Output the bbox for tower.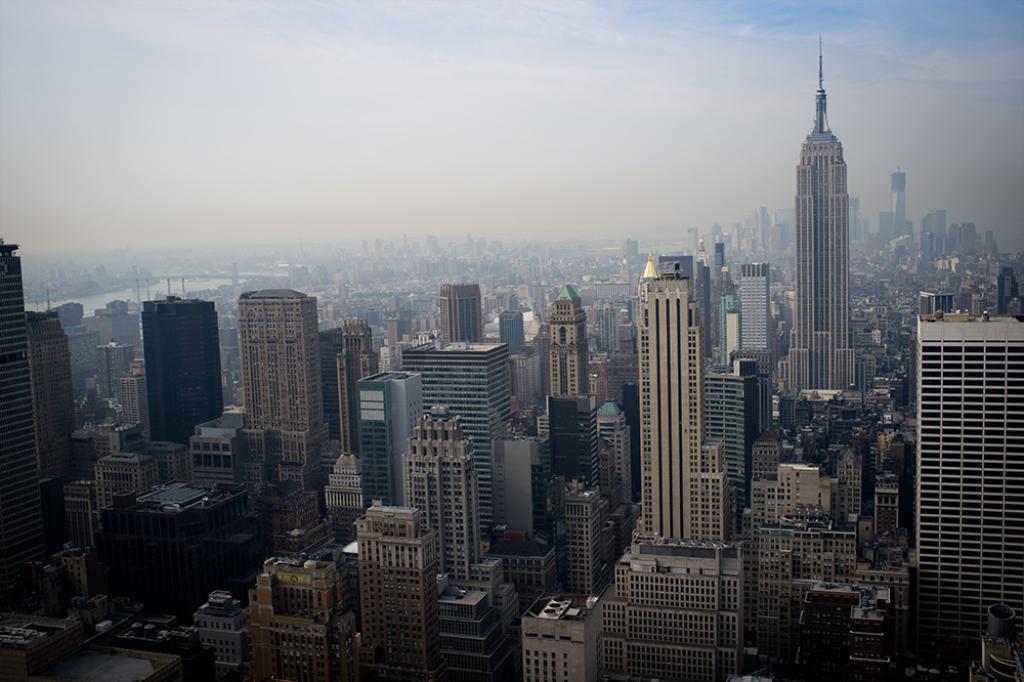
[x1=496, y1=308, x2=518, y2=354].
